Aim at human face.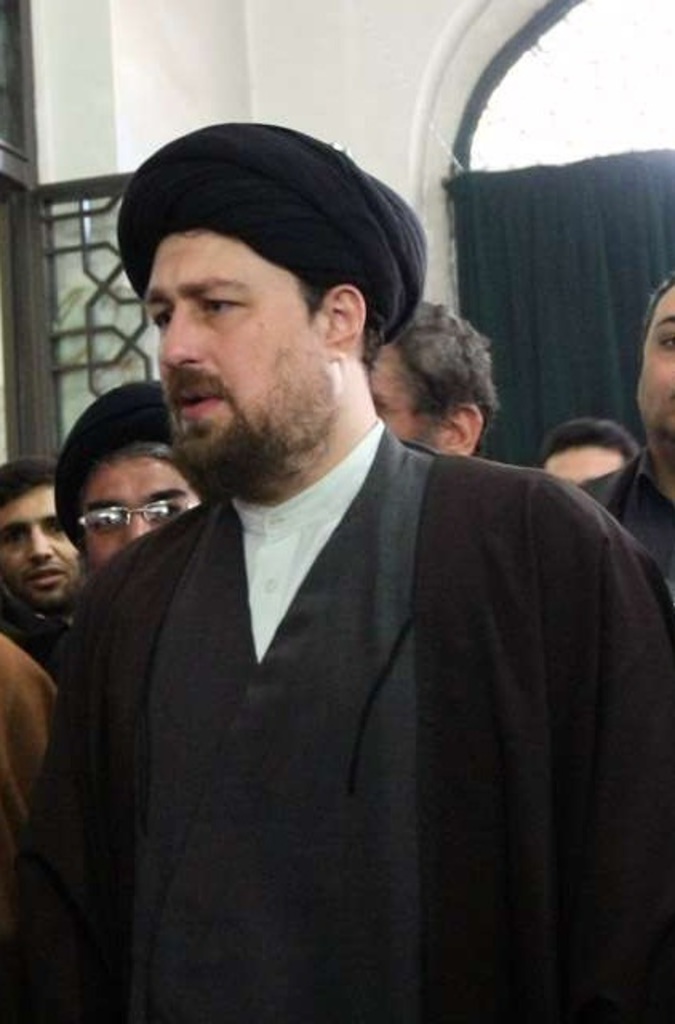
Aimed at pyautogui.locateOnScreen(0, 475, 74, 610).
